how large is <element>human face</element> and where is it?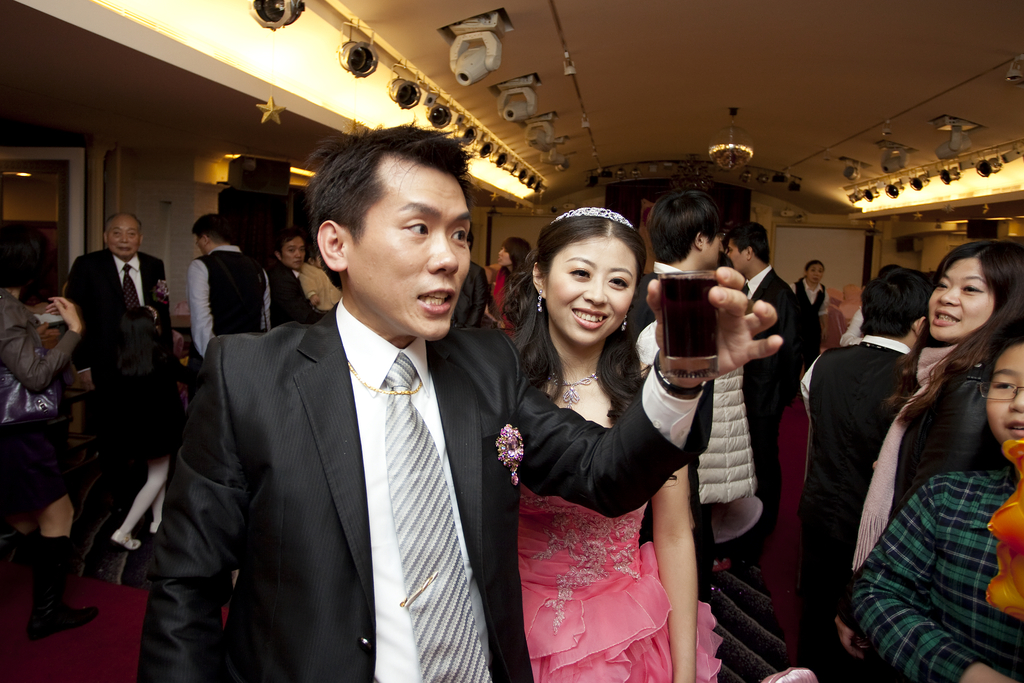
Bounding box: (986, 346, 1023, 441).
